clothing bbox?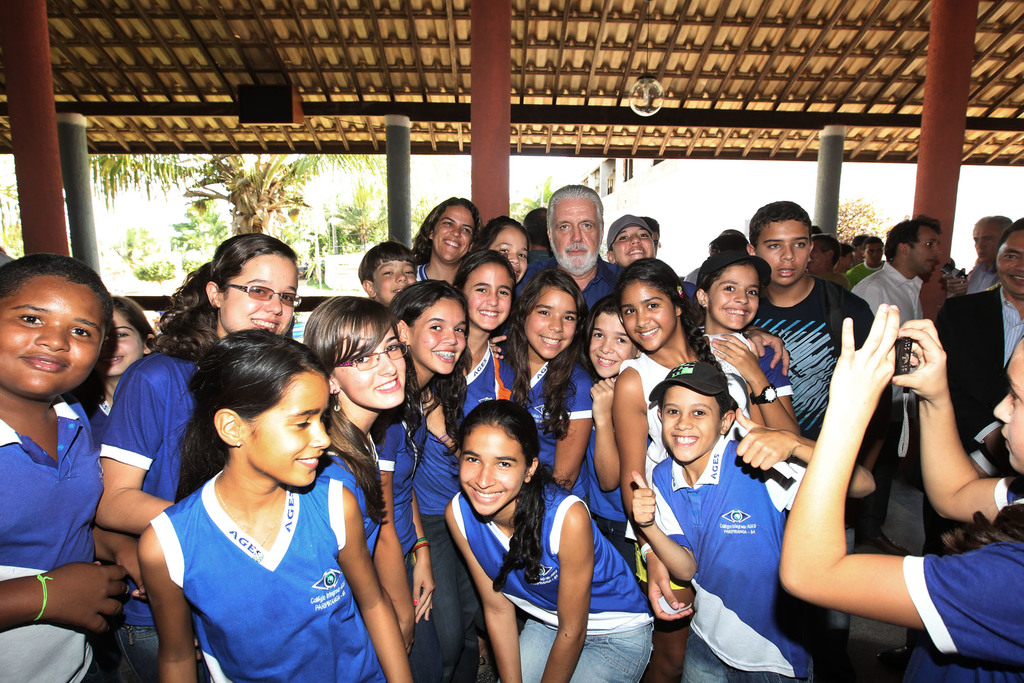
<region>415, 429, 481, 682</region>
